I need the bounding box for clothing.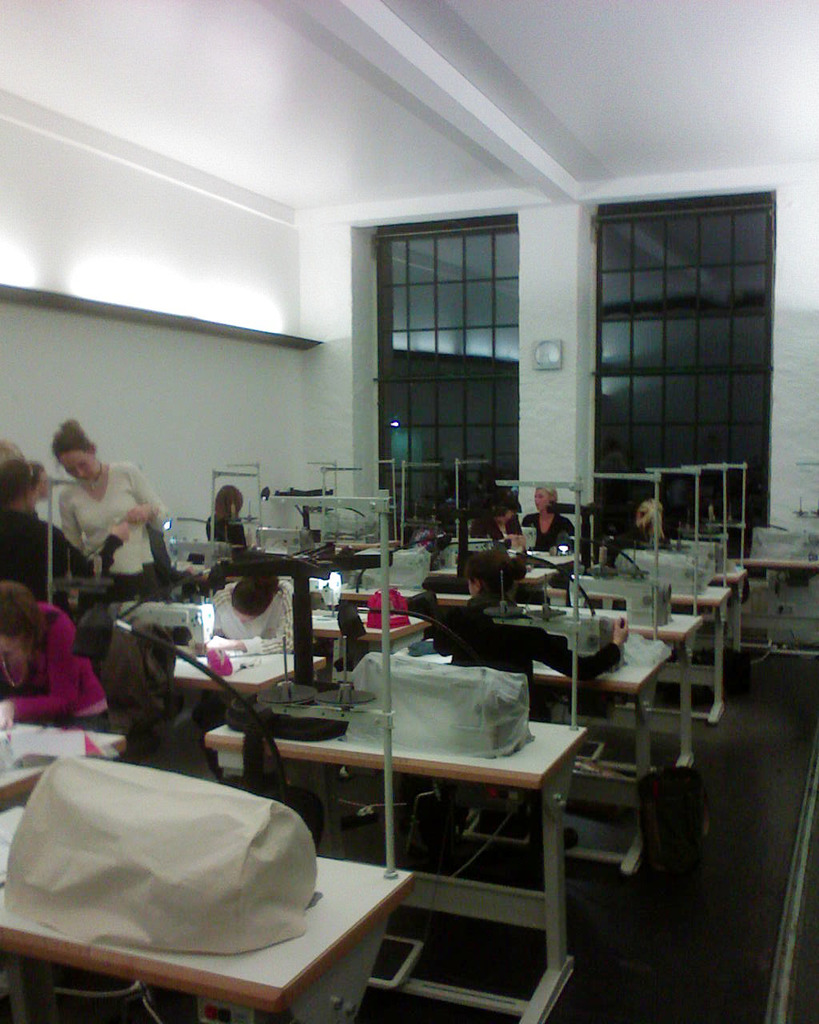
Here it is: [x1=37, y1=441, x2=163, y2=588].
